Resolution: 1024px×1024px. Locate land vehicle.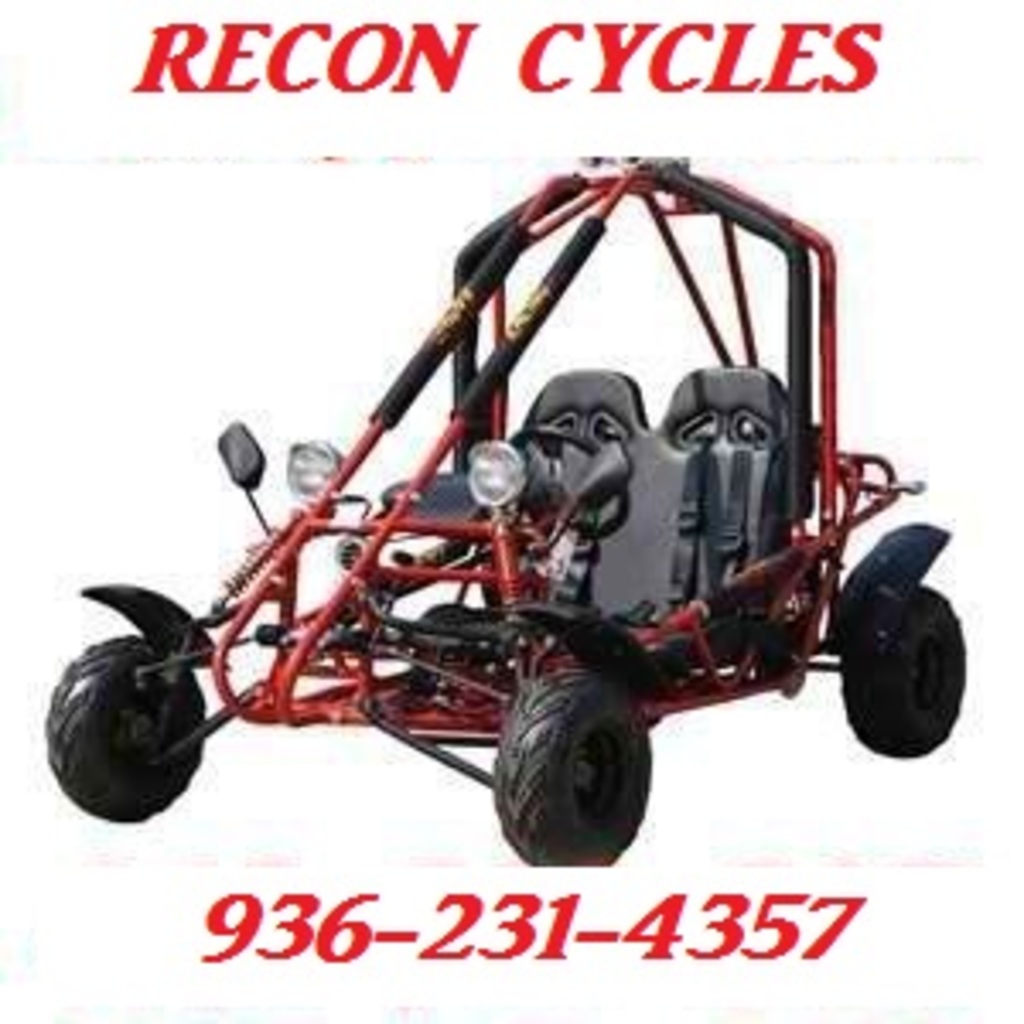
select_region(106, 160, 915, 867).
